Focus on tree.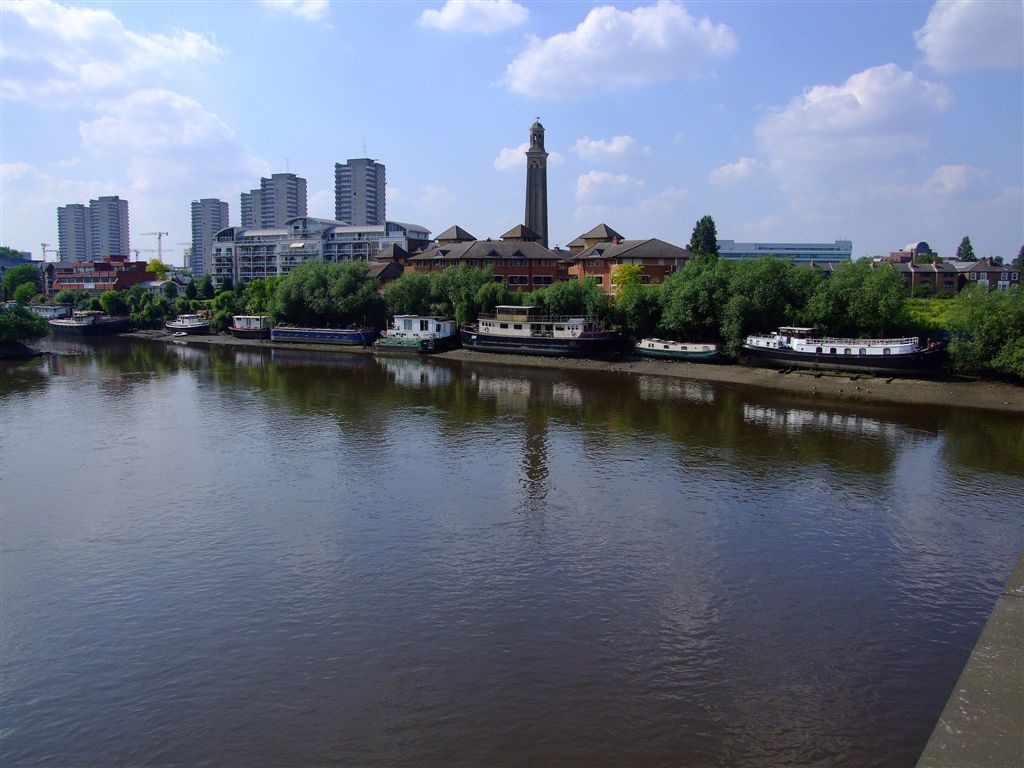
Focused at select_region(0, 301, 52, 336).
